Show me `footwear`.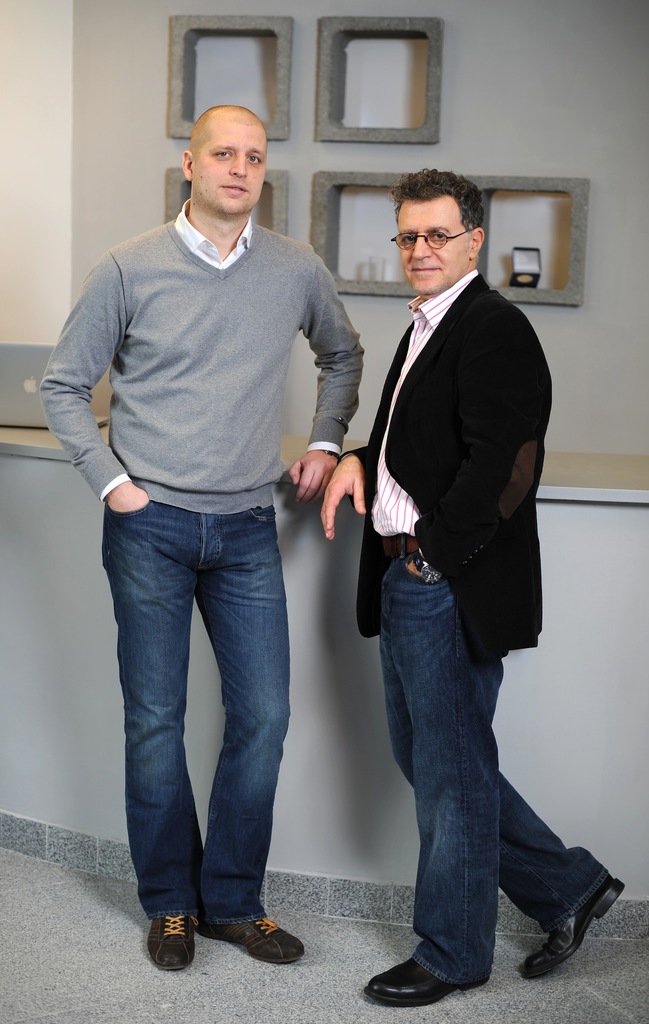
`footwear` is here: region(193, 909, 310, 968).
